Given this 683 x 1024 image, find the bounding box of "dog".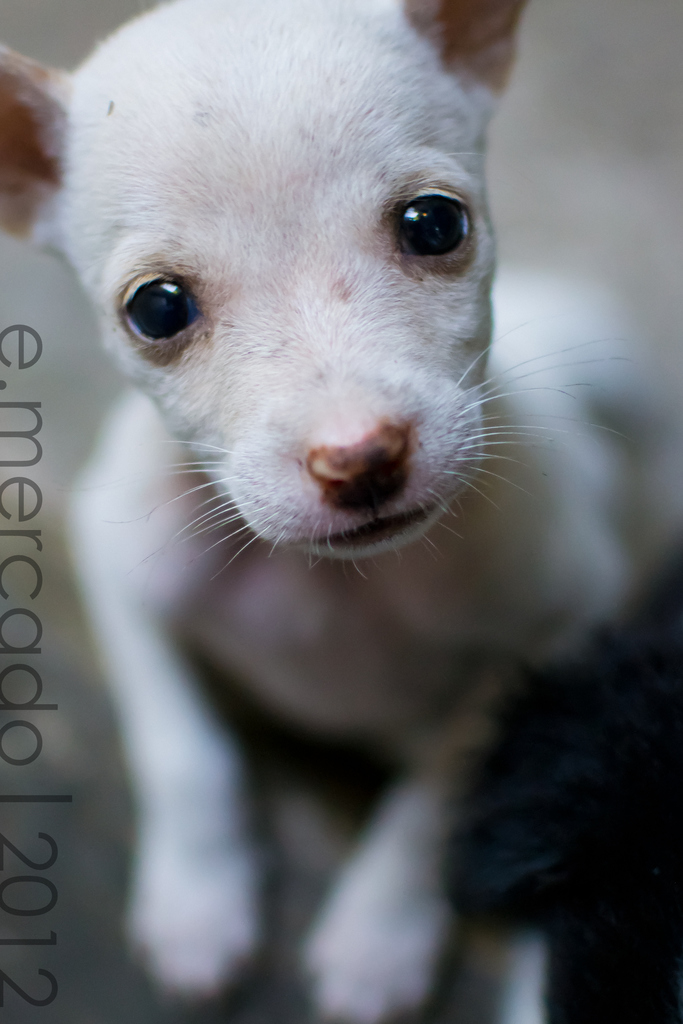
crop(0, 0, 682, 1023).
